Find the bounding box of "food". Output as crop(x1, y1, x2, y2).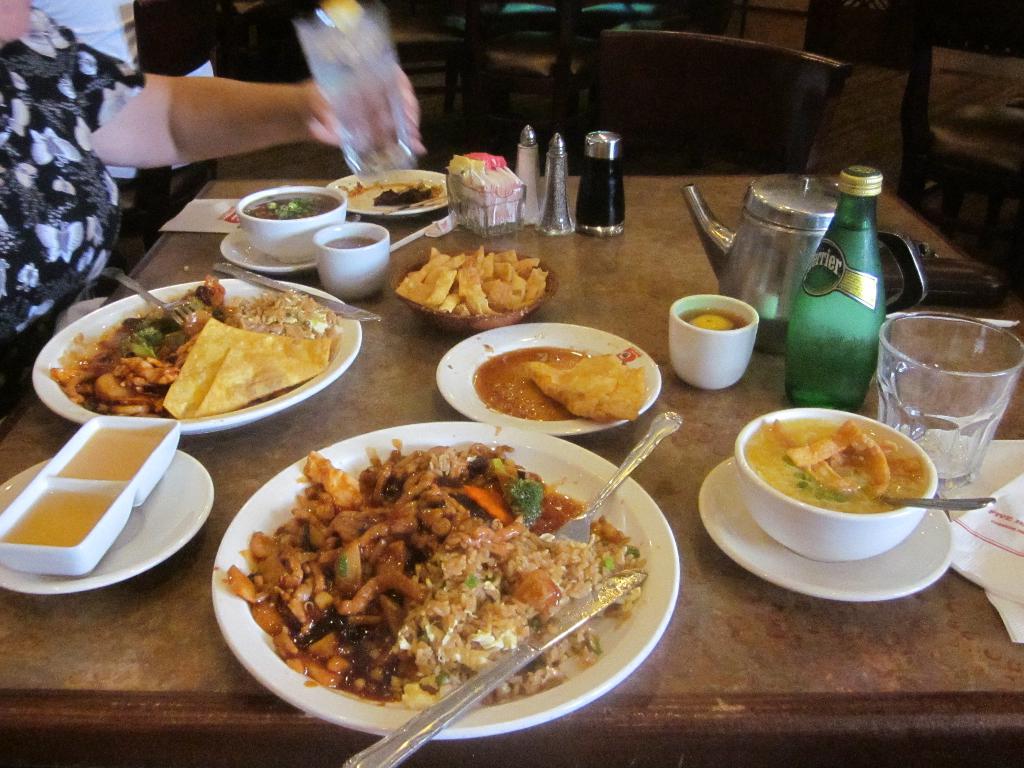
crop(472, 340, 654, 430).
